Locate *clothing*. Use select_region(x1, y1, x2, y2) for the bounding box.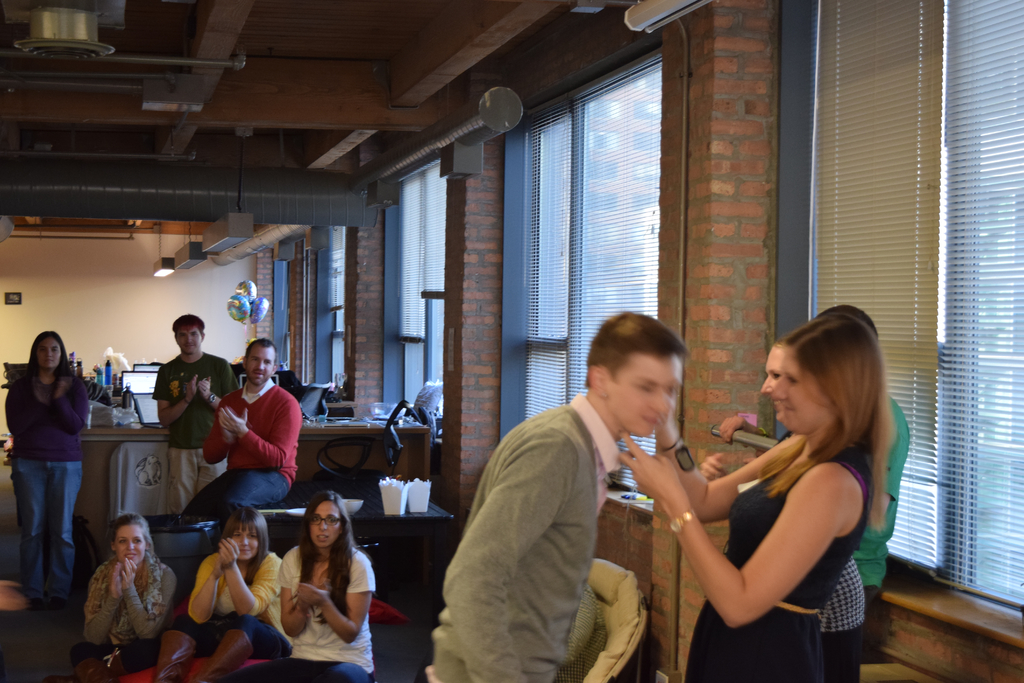
select_region(861, 391, 913, 591).
